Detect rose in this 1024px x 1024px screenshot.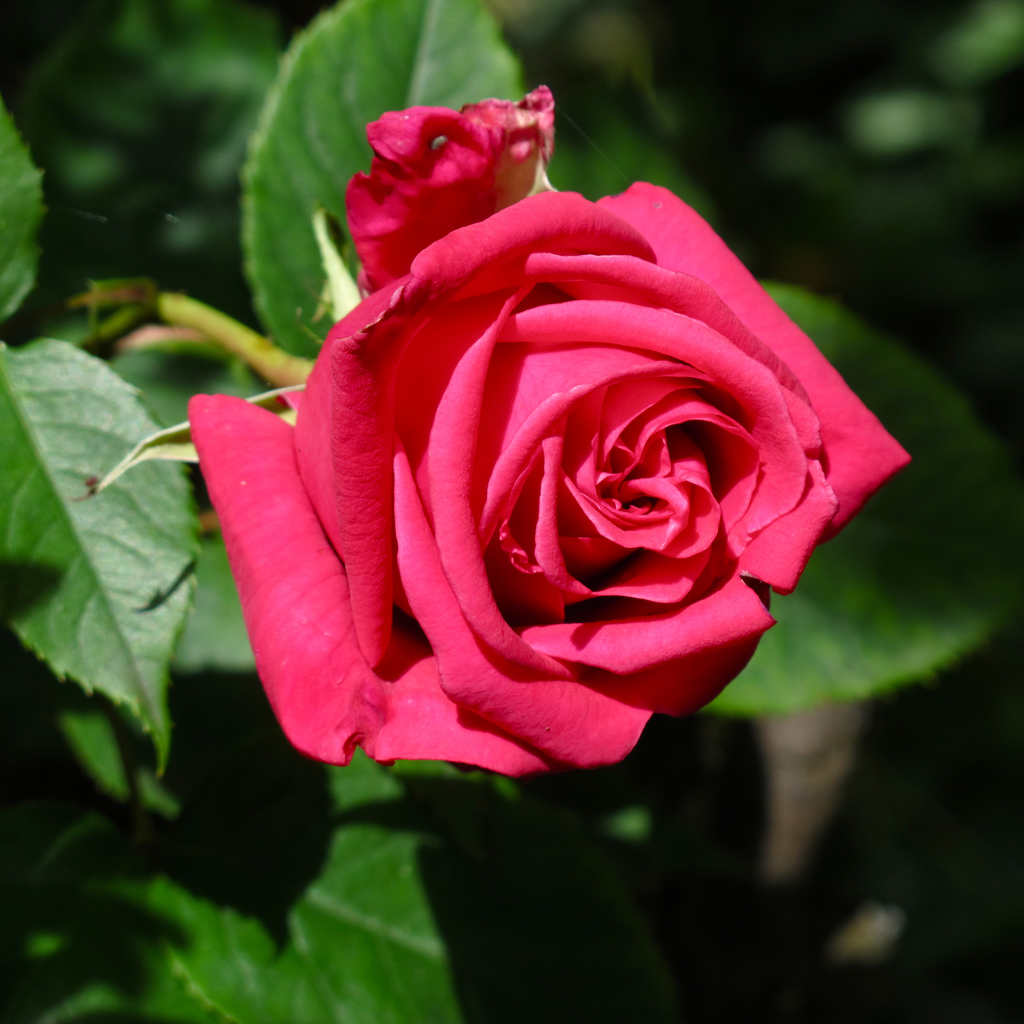
Detection: 190, 77, 913, 780.
